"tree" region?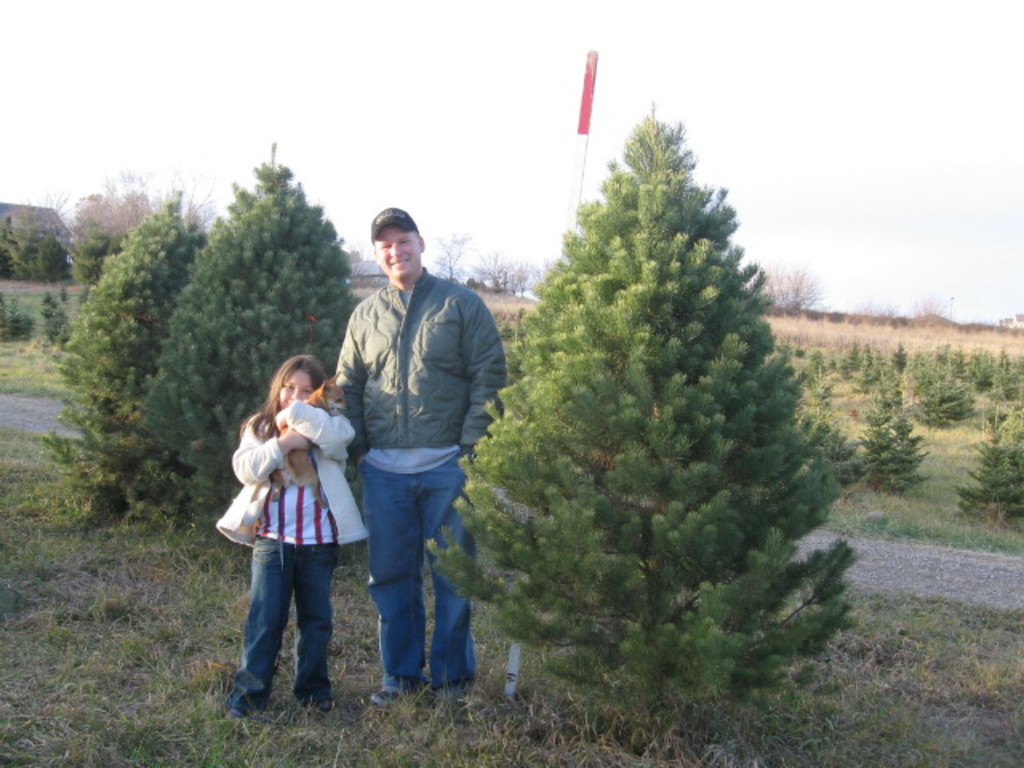
{"x1": 0, "y1": 219, "x2": 64, "y2": 291}
